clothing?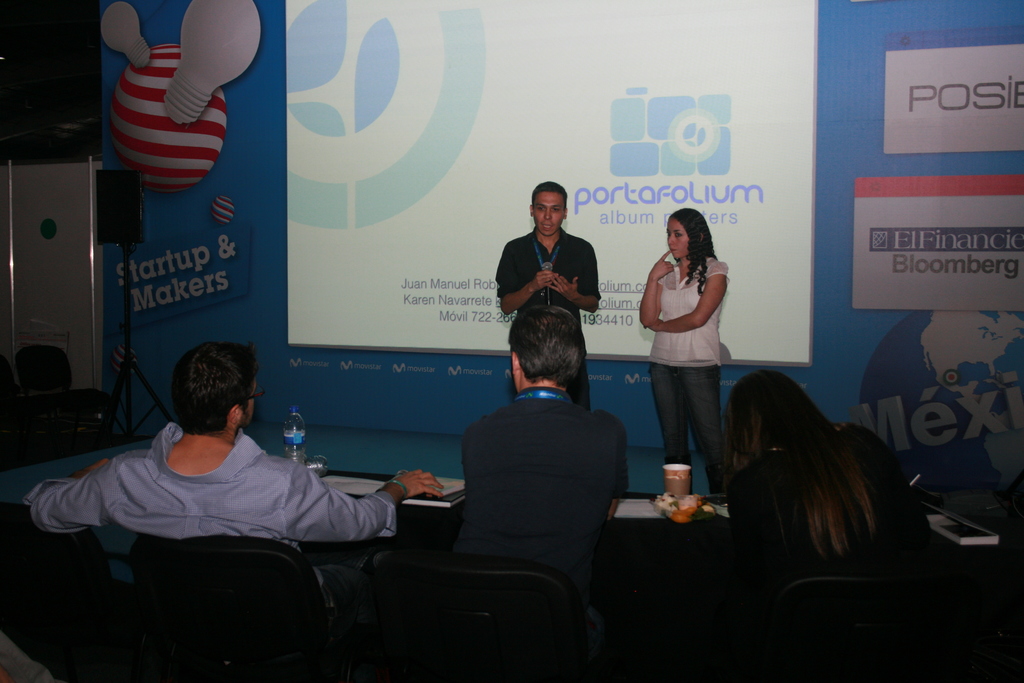
726, 429, 942, 657
